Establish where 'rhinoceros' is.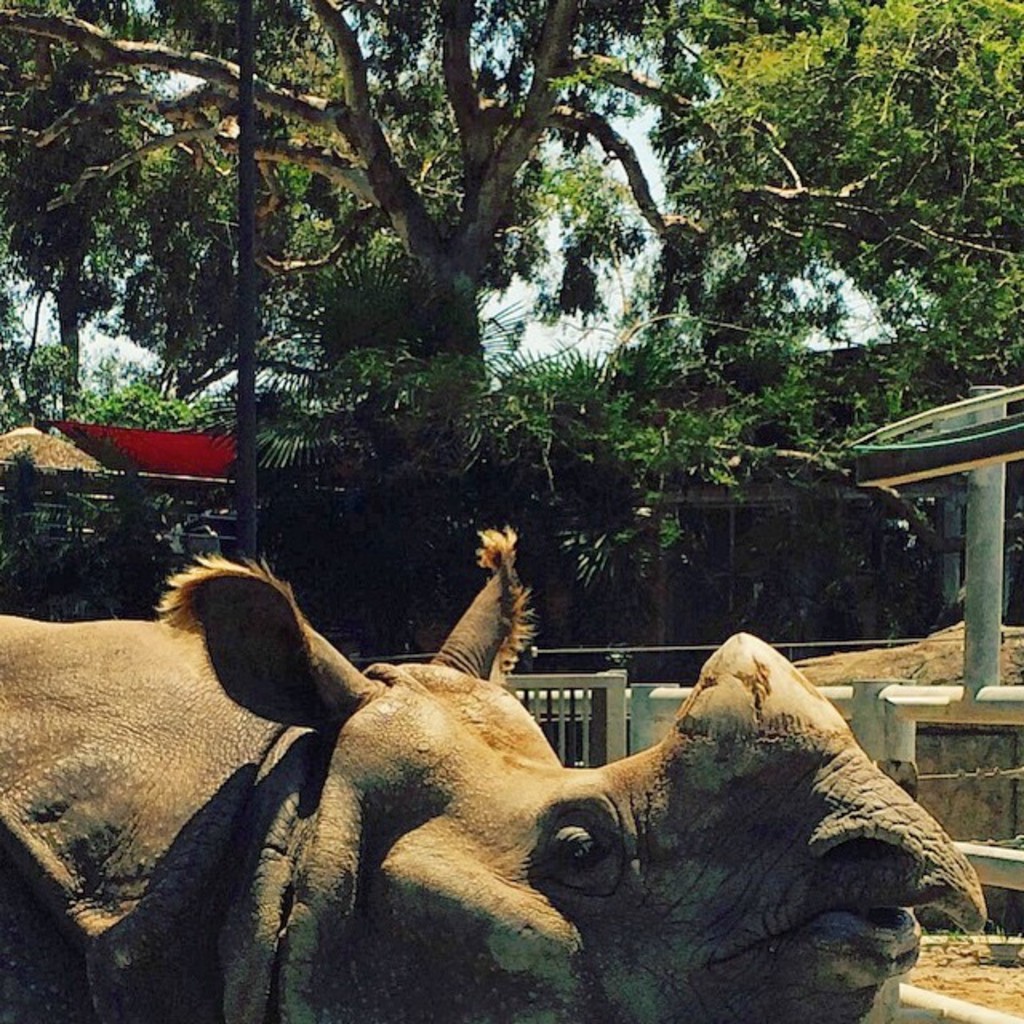
Established at <region>0, 514, 998, 1022</region>.
